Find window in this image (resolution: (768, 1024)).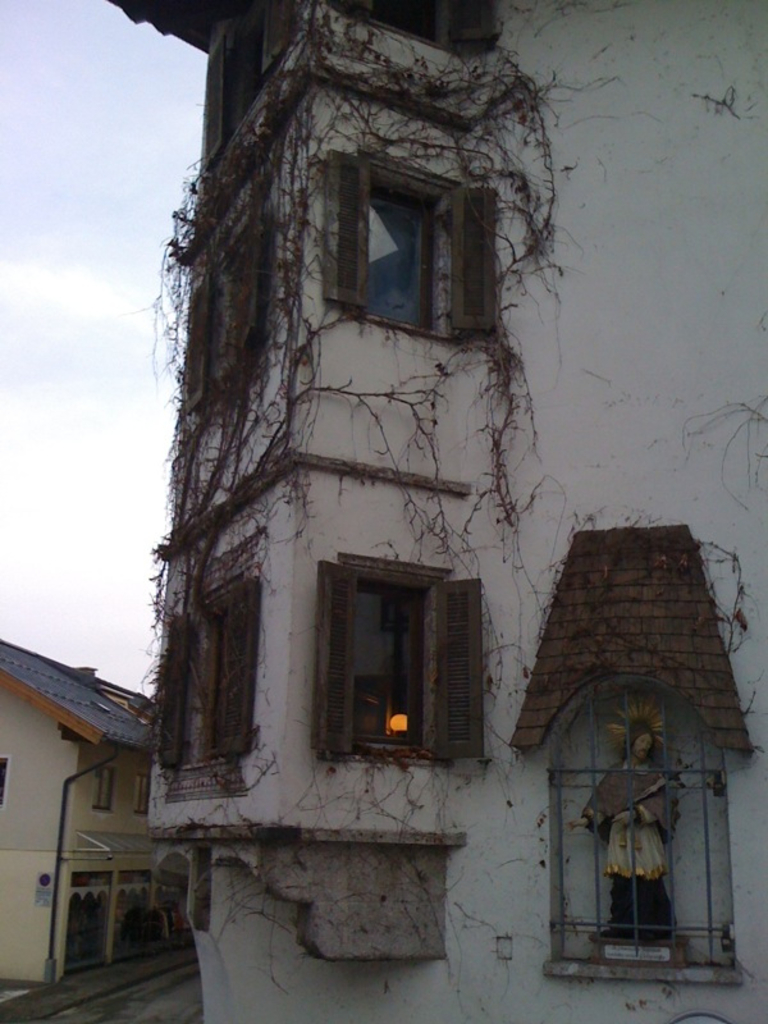
[left=328, top=146, right=497, bottom=344].
